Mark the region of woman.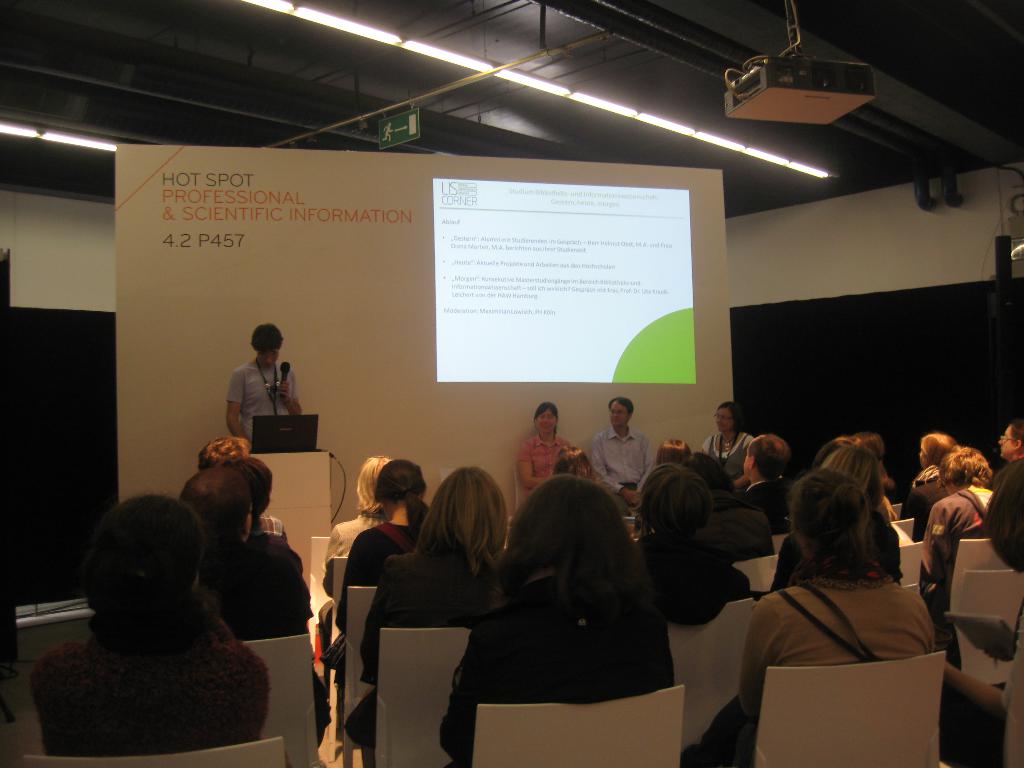
Region: bbox=[324, 458, 437, 689].
